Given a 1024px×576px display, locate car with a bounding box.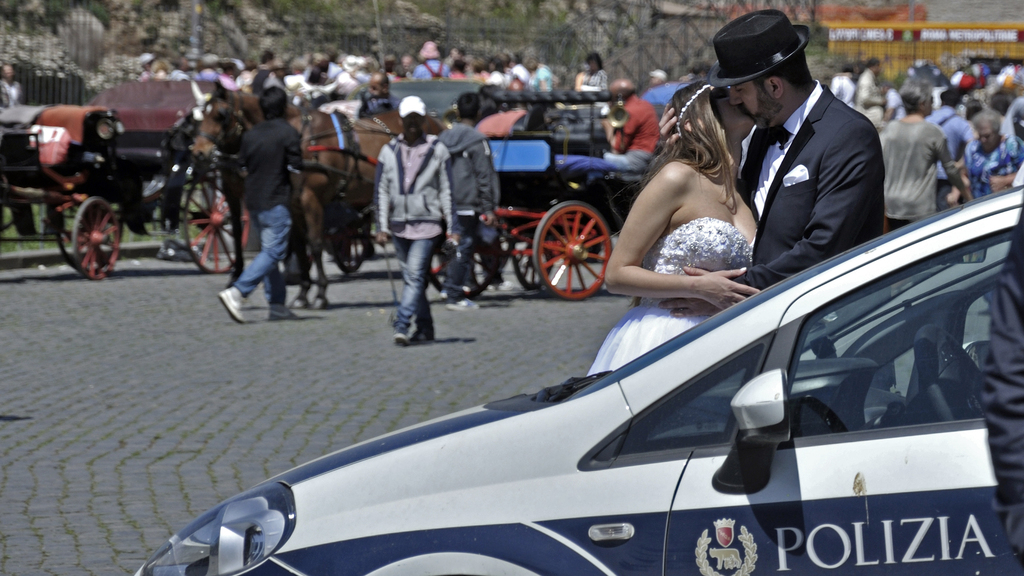
Located: [left=135, top=184, right=1023, bottom=575].
